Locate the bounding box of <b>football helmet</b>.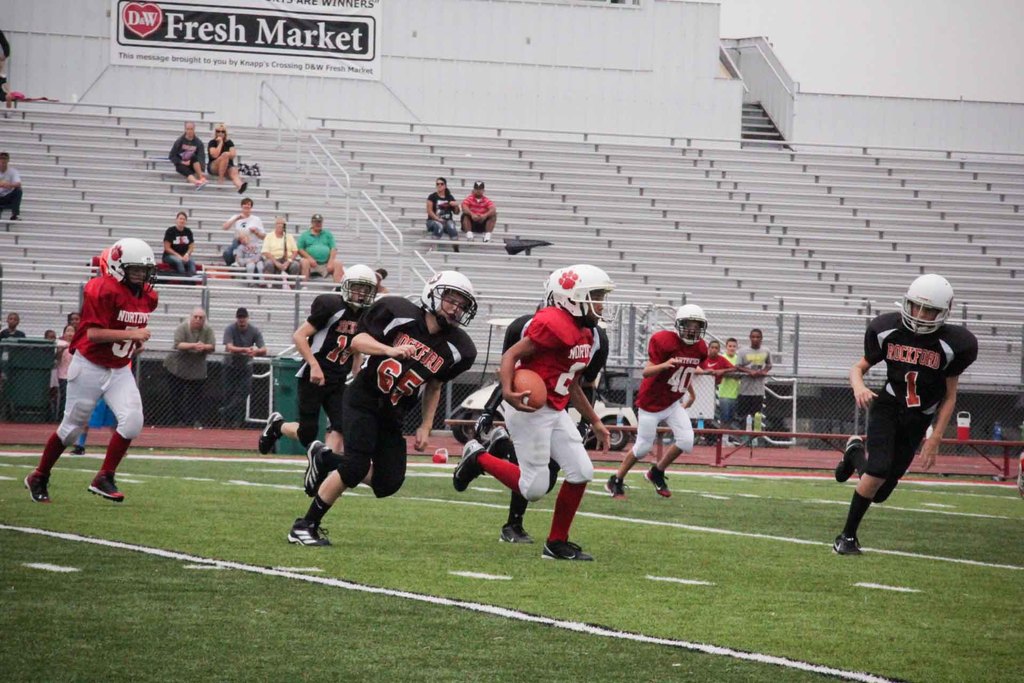
Bounding box: <bbox>899, 273, 954, 342</bbox>.
